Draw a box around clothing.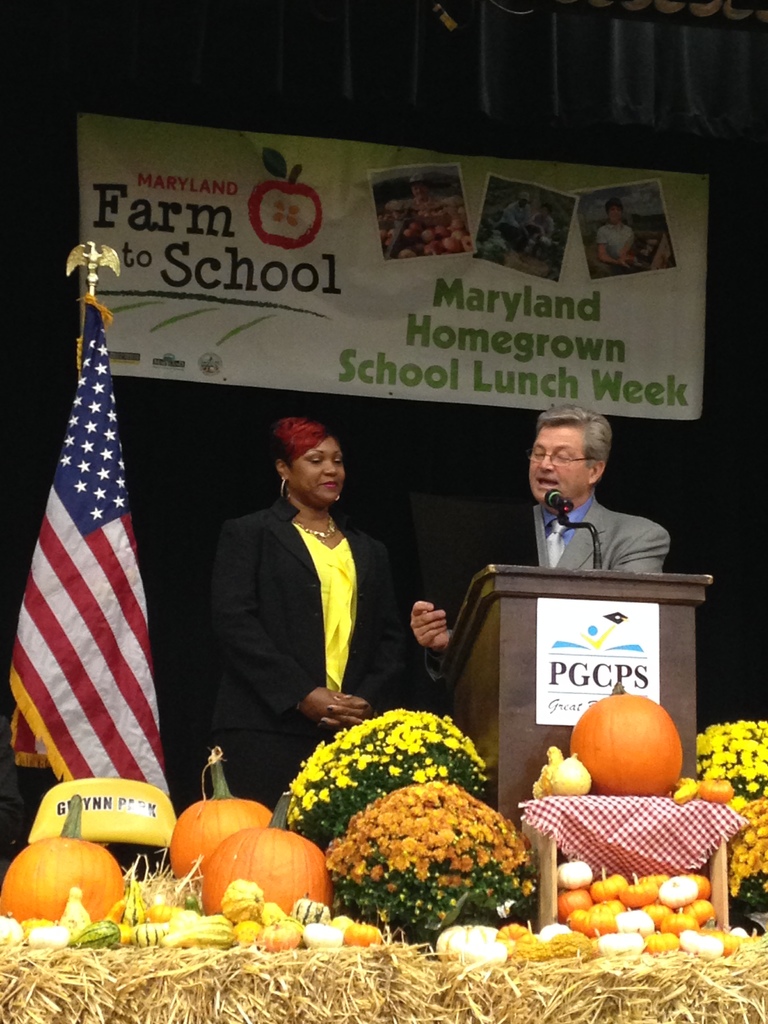
209/488/412/818.
